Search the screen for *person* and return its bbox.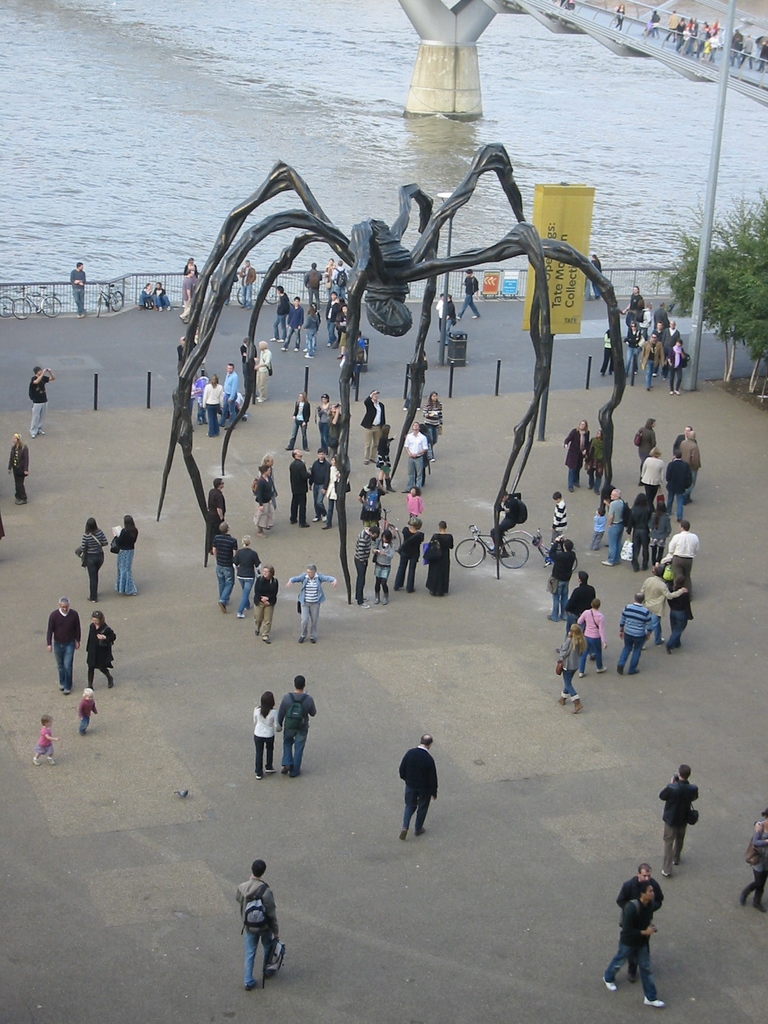
Found: x1=564, y1=571, x2=601, y2=616.
